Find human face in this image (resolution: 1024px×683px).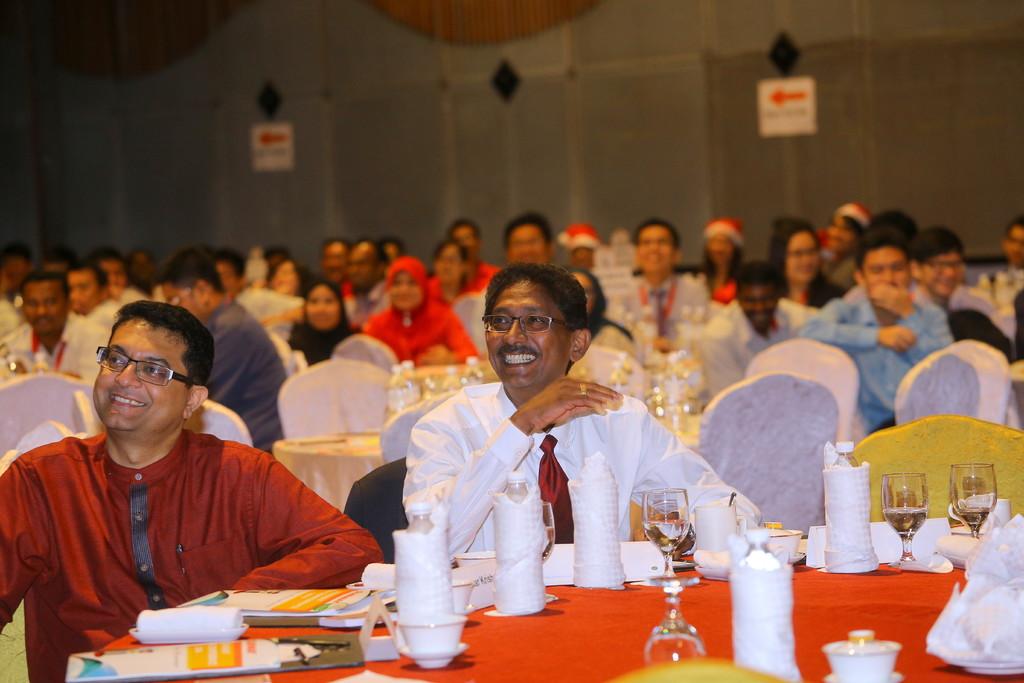
locate(577, 273, 595, 312).
